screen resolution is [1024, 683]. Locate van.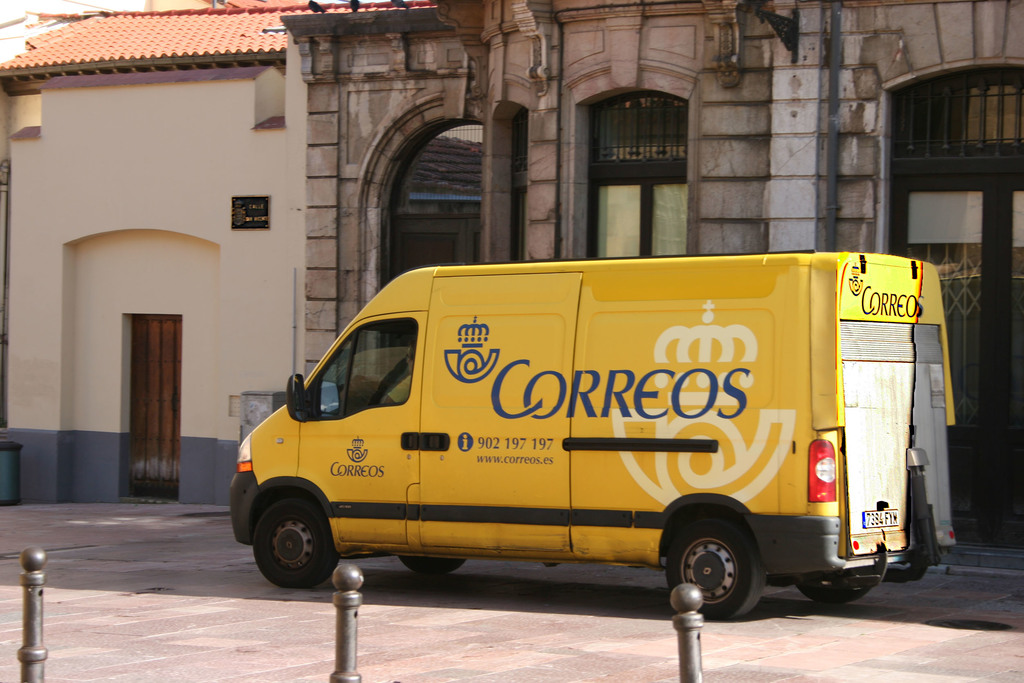
225,248,956,622.
